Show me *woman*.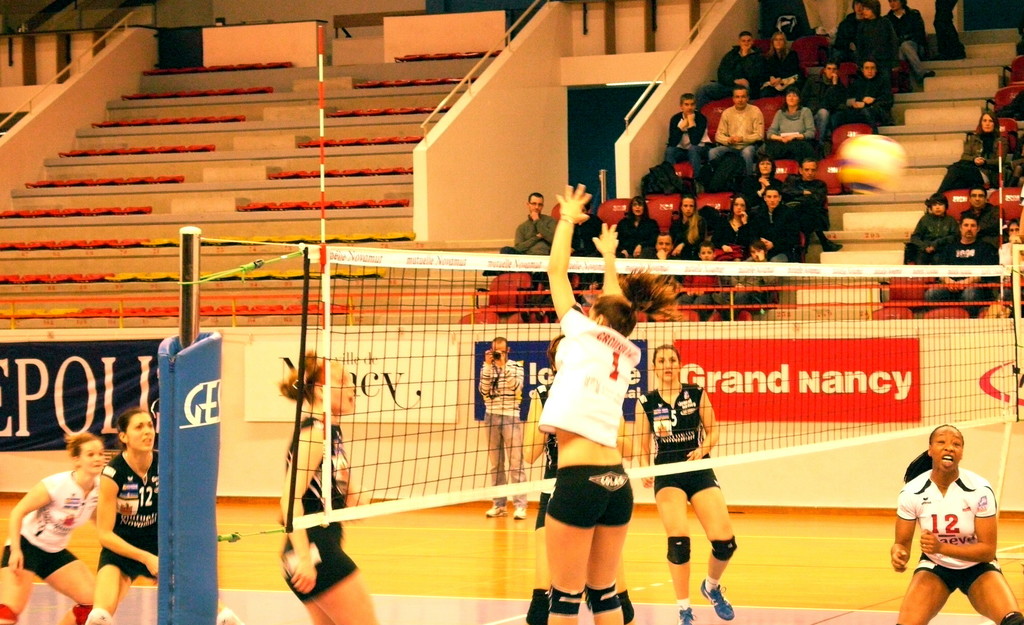
*woman* is here: 544:181:640:624.
